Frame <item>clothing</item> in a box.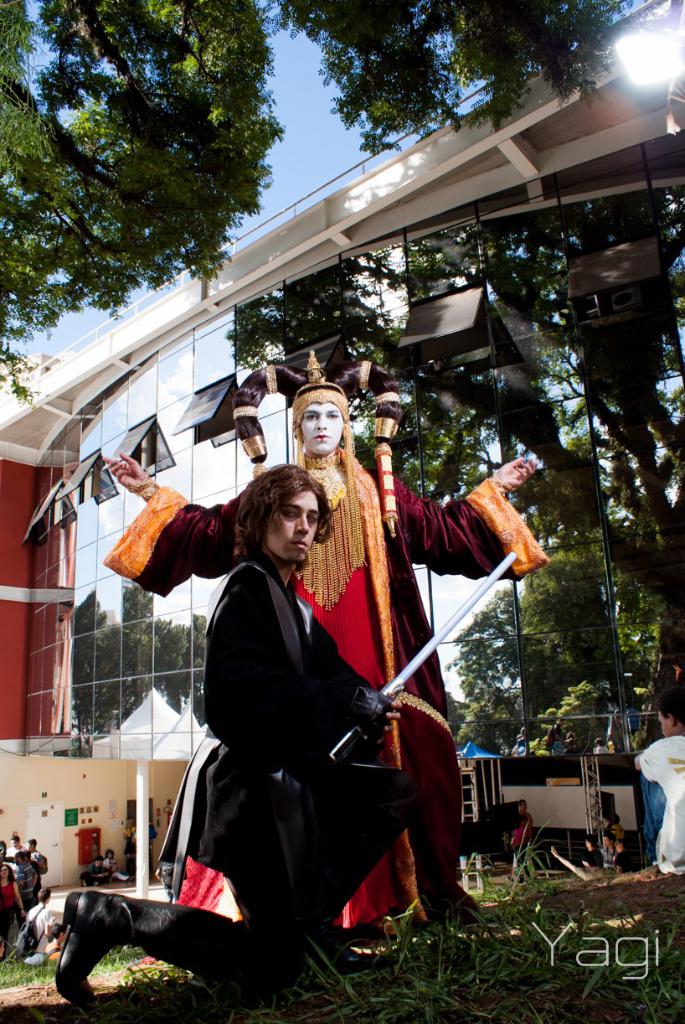
x1=103, y1=856, x2=121, y2=883.
